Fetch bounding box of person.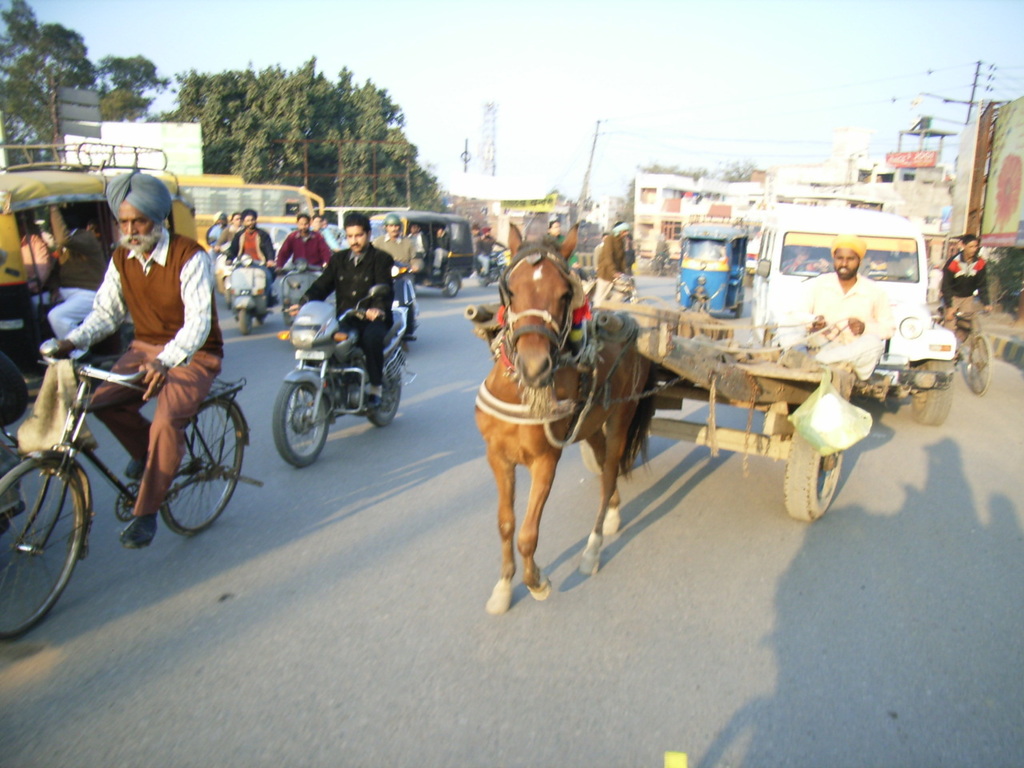
Bbox: [282,209,394,399].
